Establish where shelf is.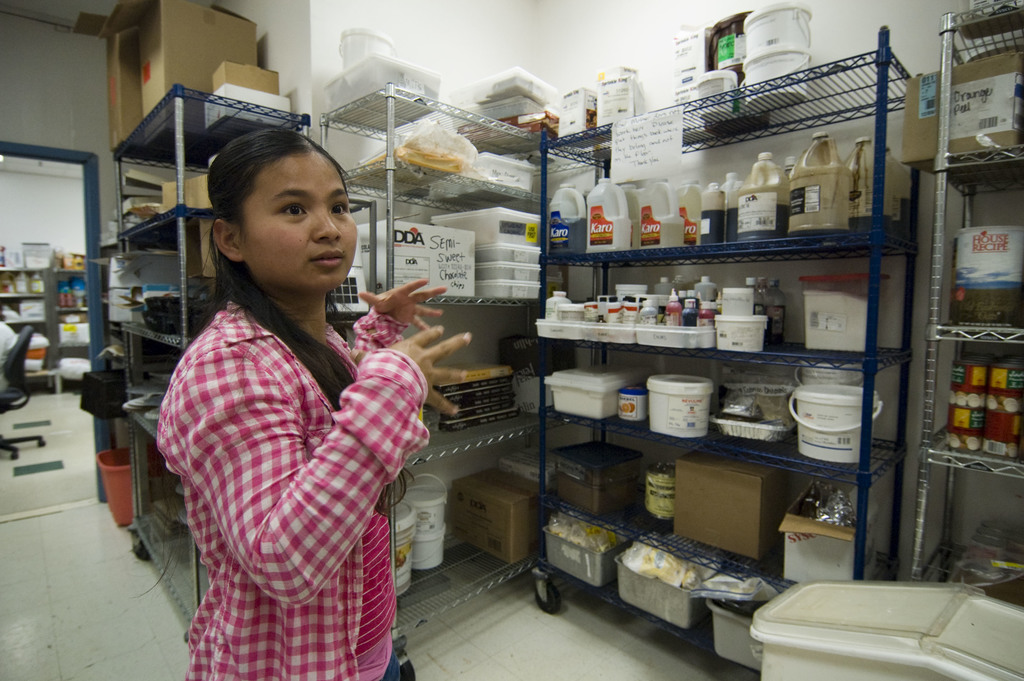
Established at select_region(325, 94, 552, 680).
